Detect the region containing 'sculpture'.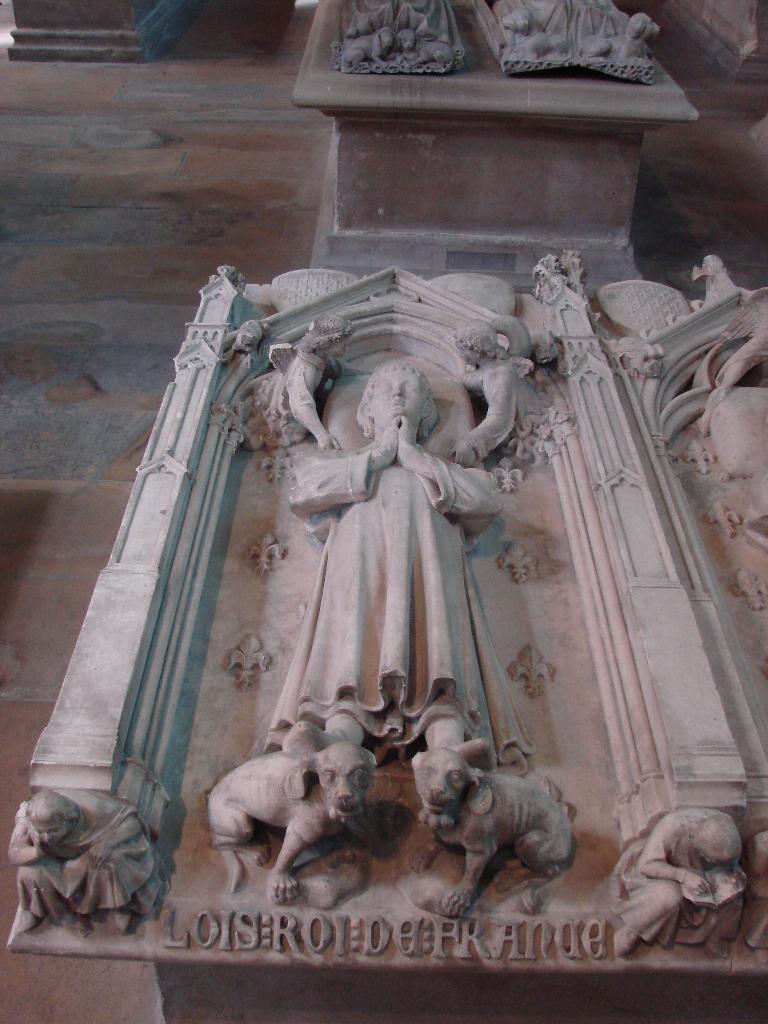
<region>588, 799, 751, 963</region>.
